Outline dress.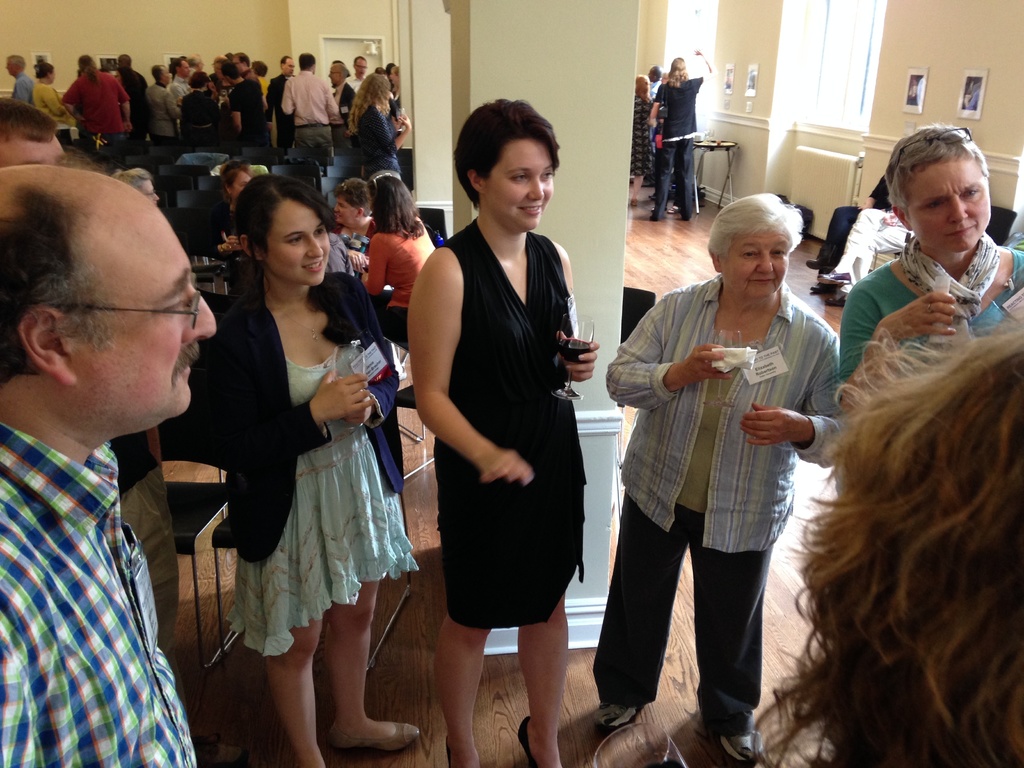
Outline: 65, 51, 124, 152.
